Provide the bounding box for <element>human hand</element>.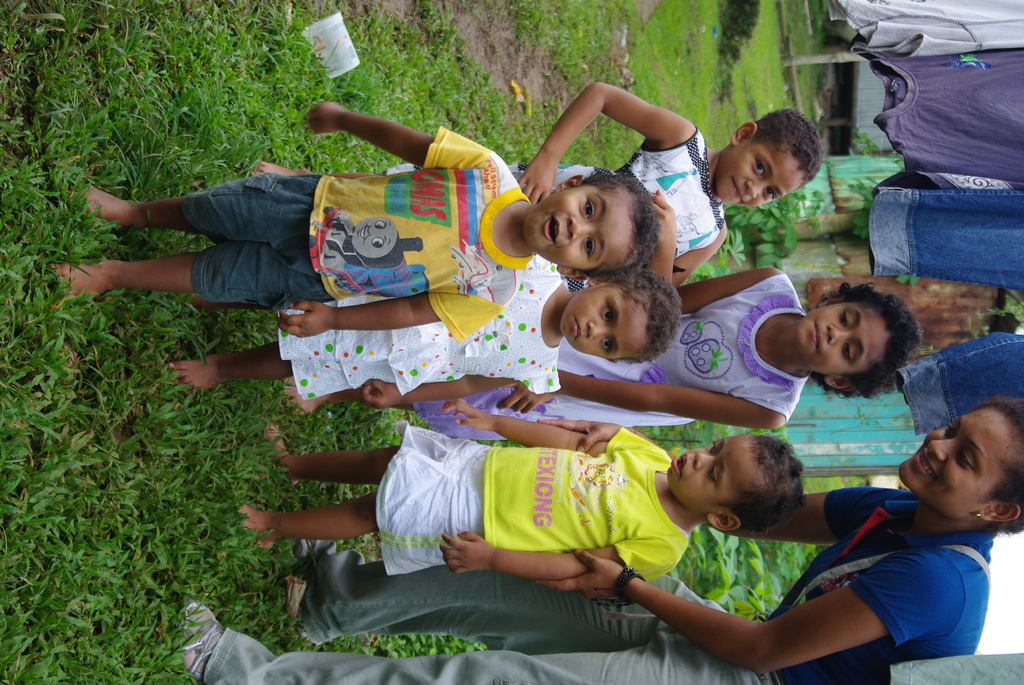
bbox=(535, 420, 627, 455).
